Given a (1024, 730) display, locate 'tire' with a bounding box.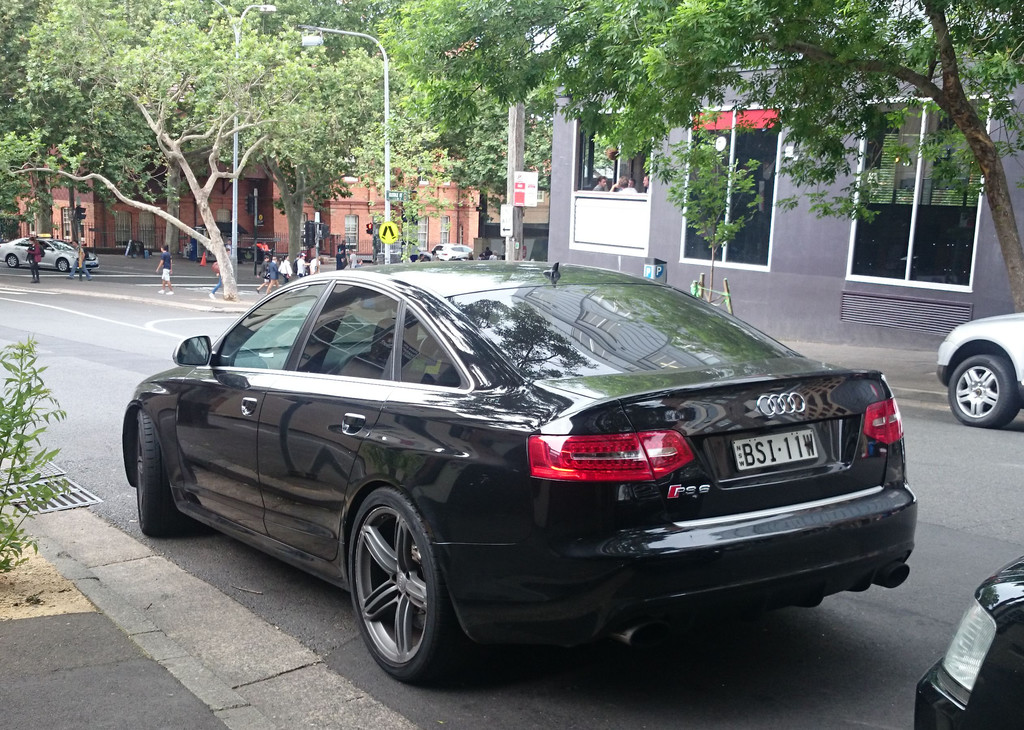
Located: box(349, 491, 465, 683).
